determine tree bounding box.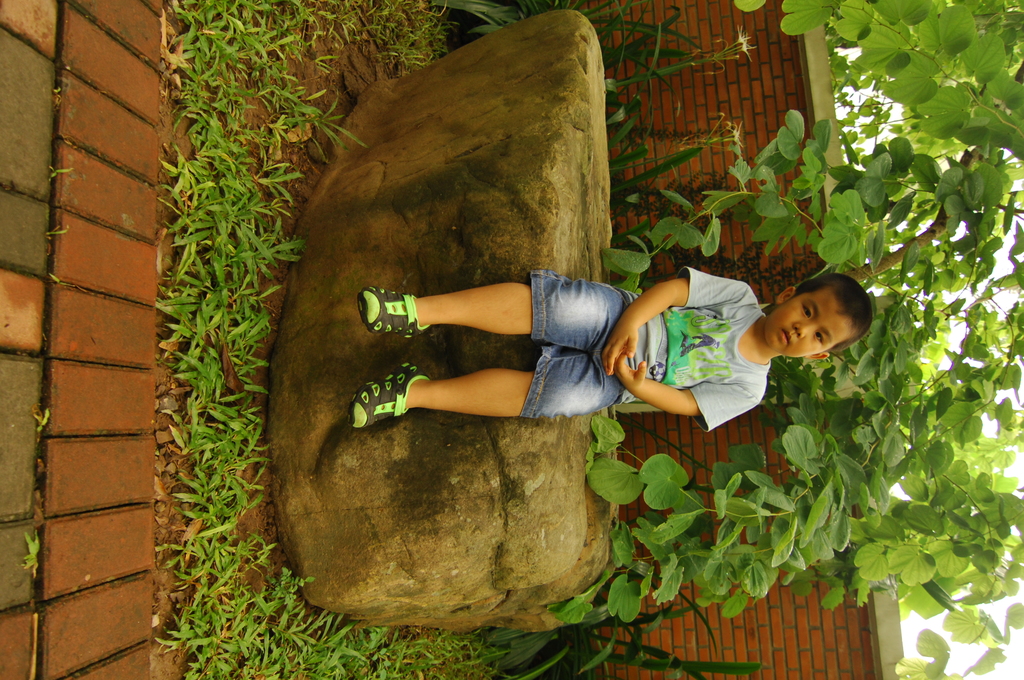
Determined: 483,0,1023,679.
